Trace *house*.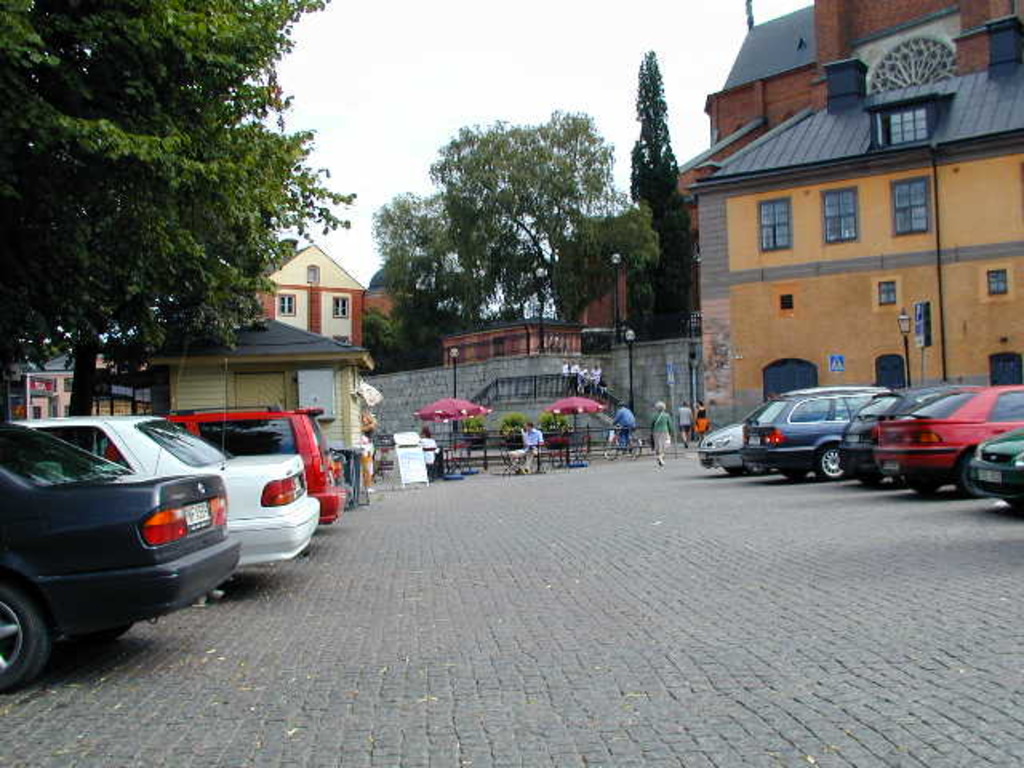
Traced to l=246, t=238, r=368, b=346.
